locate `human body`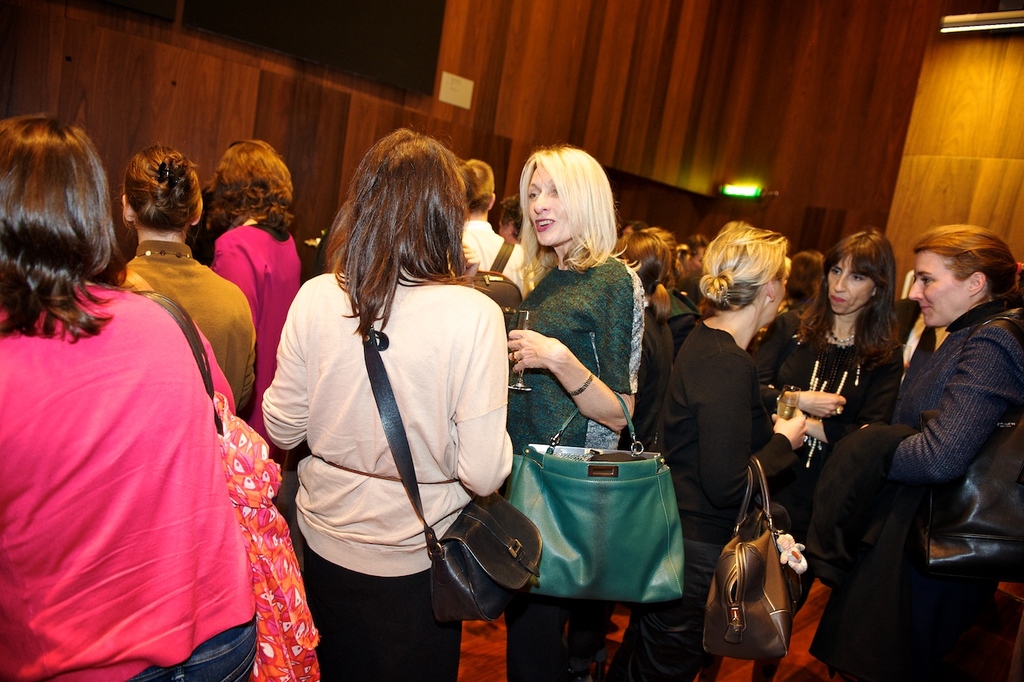
504, 141, 655, 681
